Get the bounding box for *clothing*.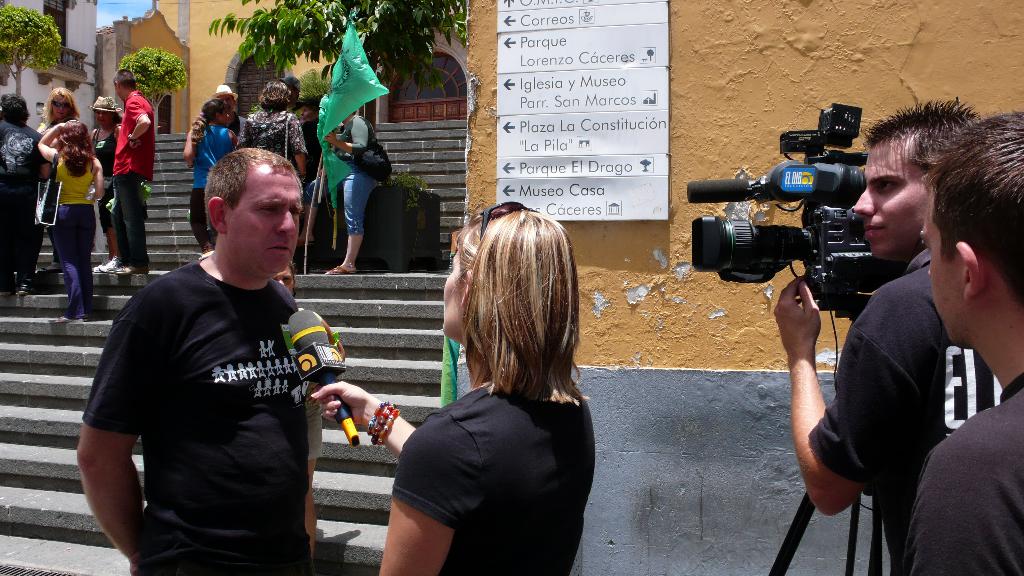
[x1=236, y1=106, x2=303, y2=164].
